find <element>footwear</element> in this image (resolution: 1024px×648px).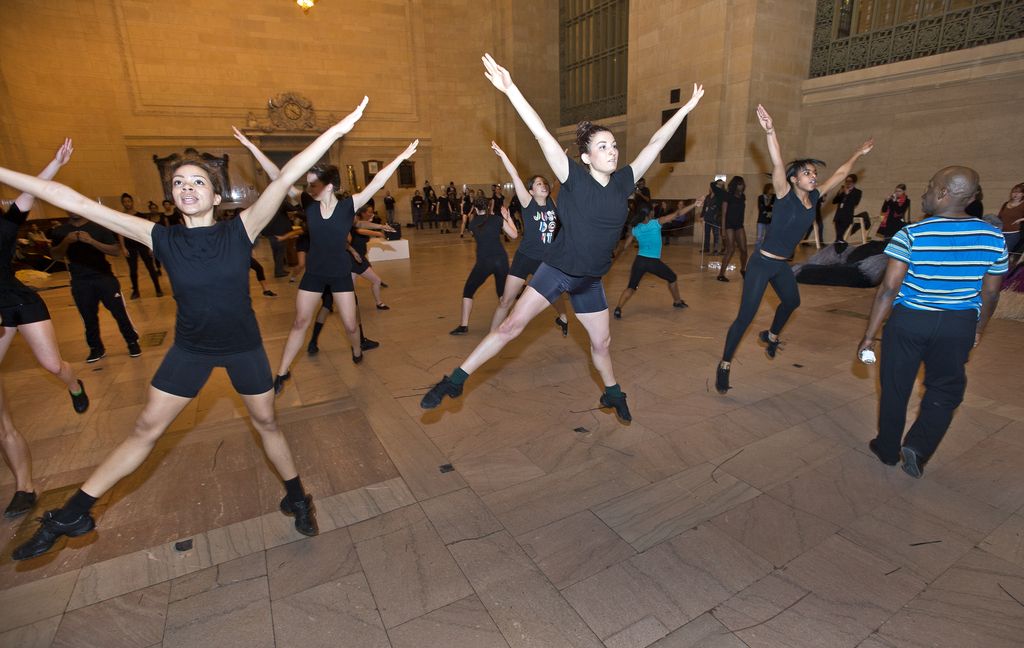
bbox=[758, 328, 783, 355].
